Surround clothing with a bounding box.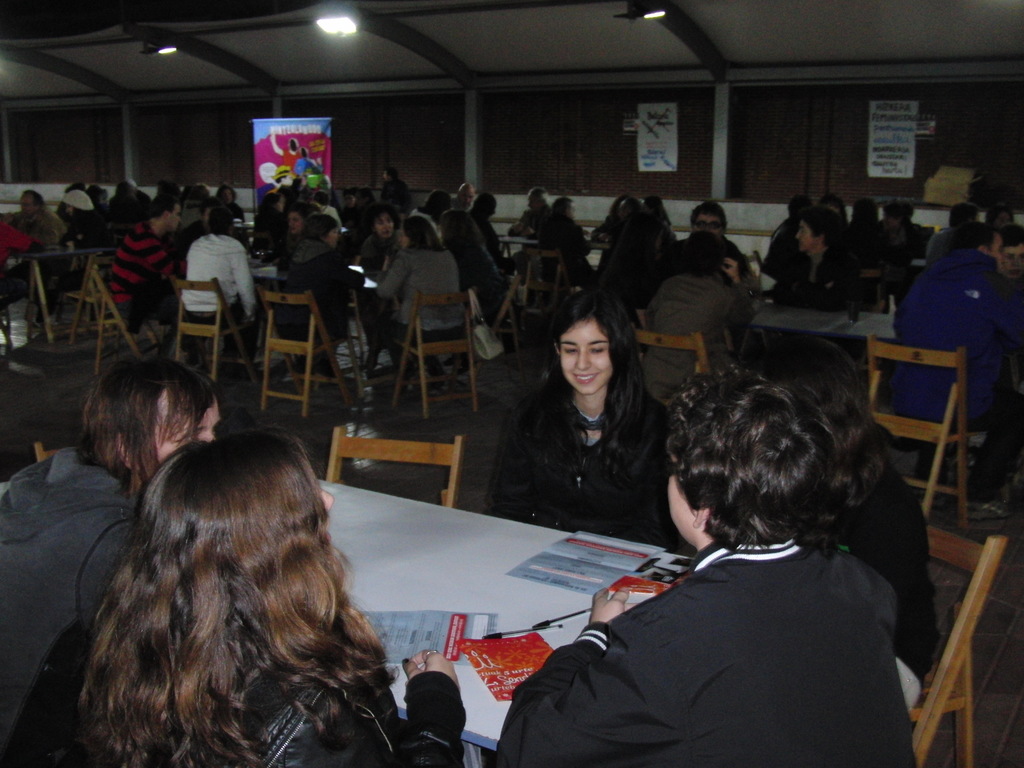
box(370, 241, 463, 392).
